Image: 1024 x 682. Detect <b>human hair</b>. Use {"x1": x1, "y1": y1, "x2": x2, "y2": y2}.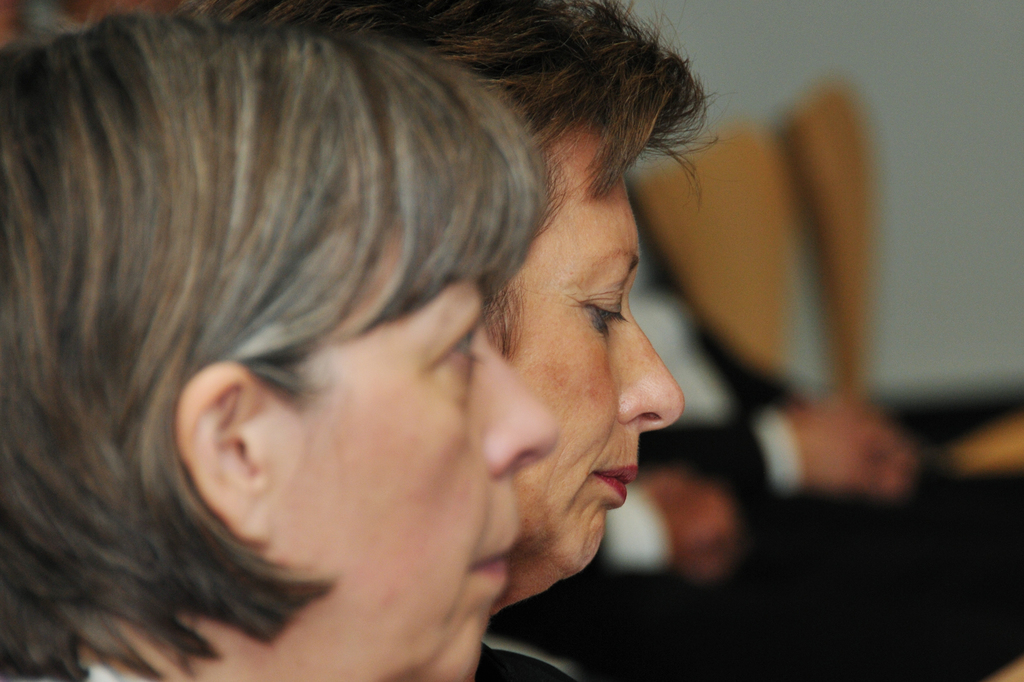
{"x1": 0, "y1": 7, "x2": 555, "y2": 681}.
